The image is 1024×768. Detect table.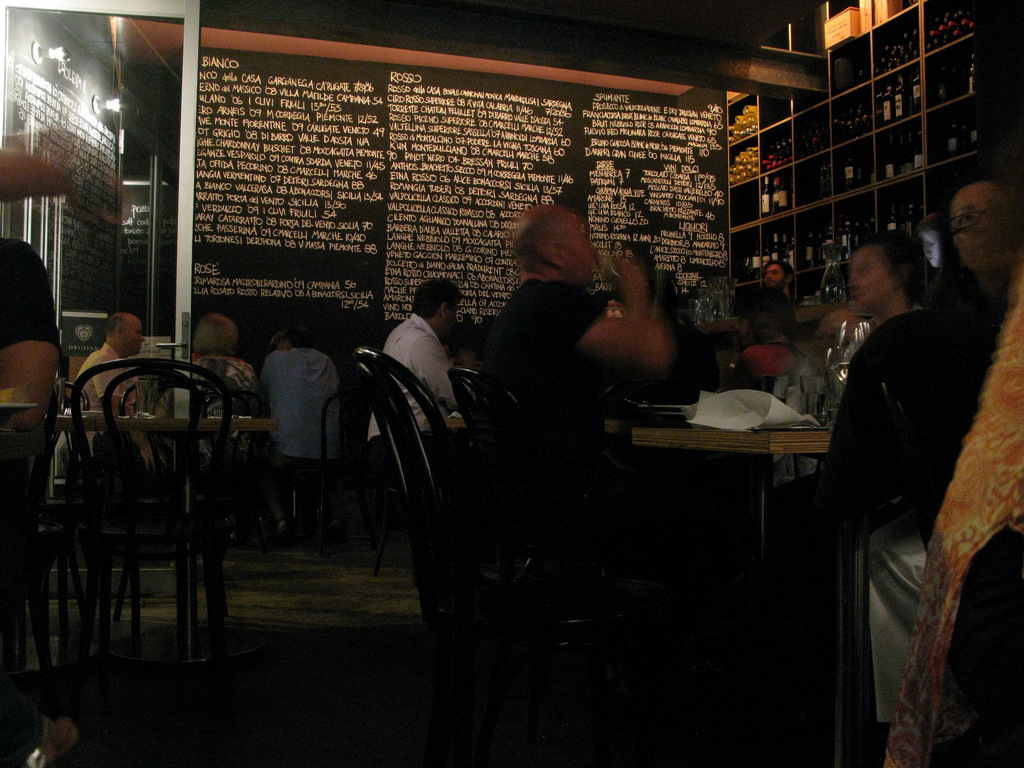
Detection: left=23, top=367, right=284, bottom=685.
